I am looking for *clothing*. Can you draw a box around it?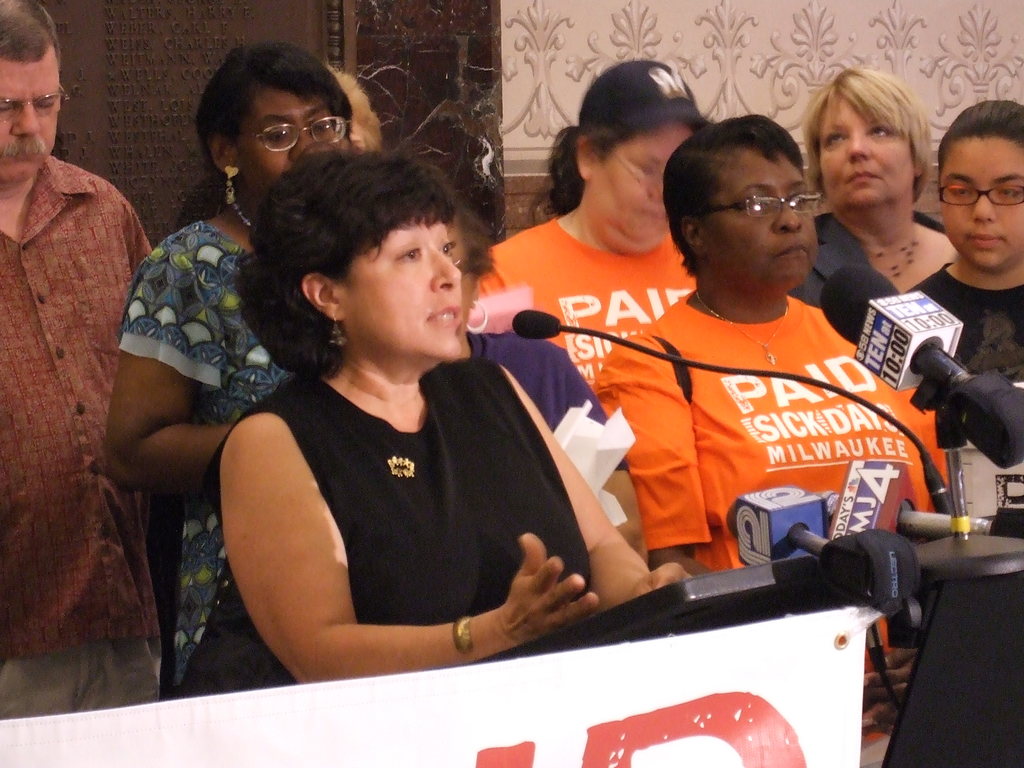
Sure, the bounding box is 204:277:601:692.
